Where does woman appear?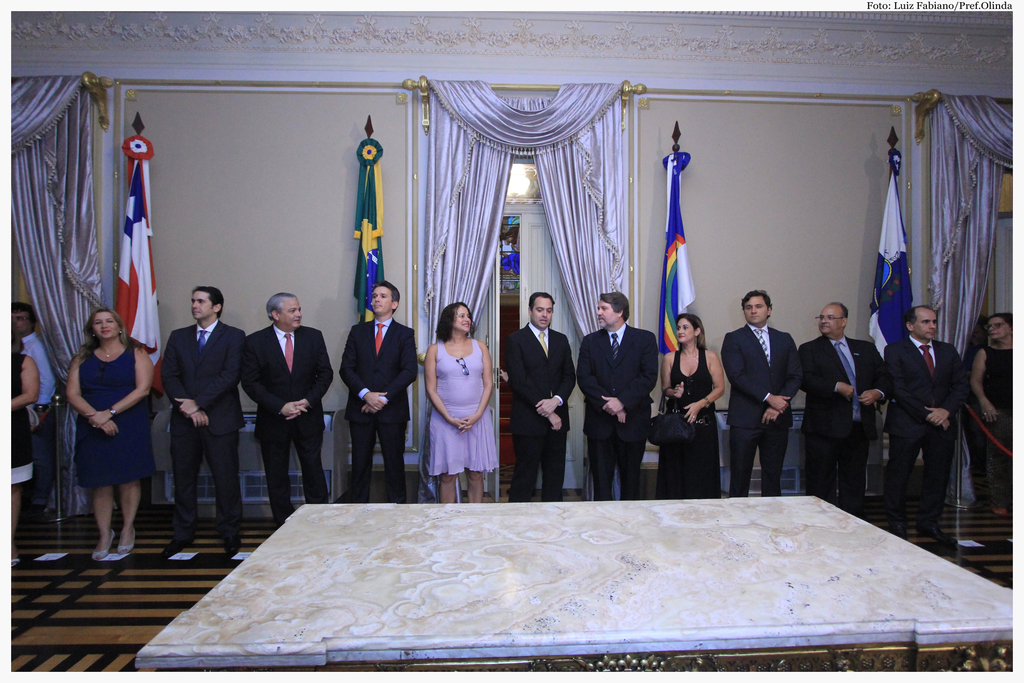
Appears at 426,301,500,503.
